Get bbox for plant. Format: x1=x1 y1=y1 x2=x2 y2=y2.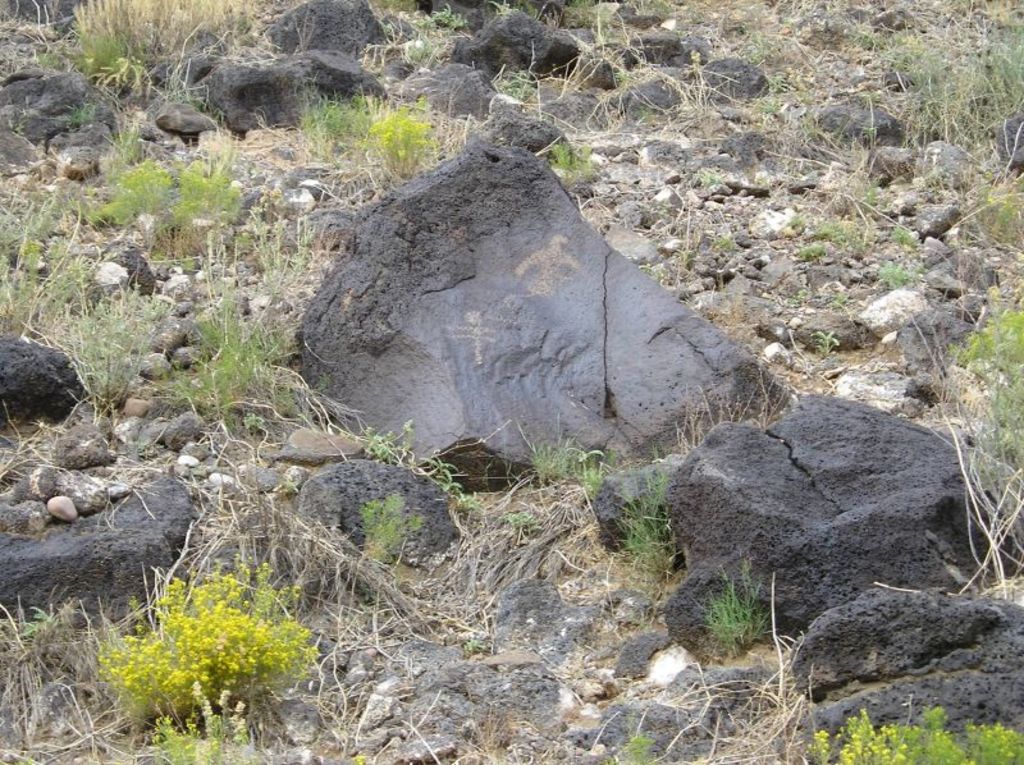
x1=124 y1=75 x2=216 y2=100.
